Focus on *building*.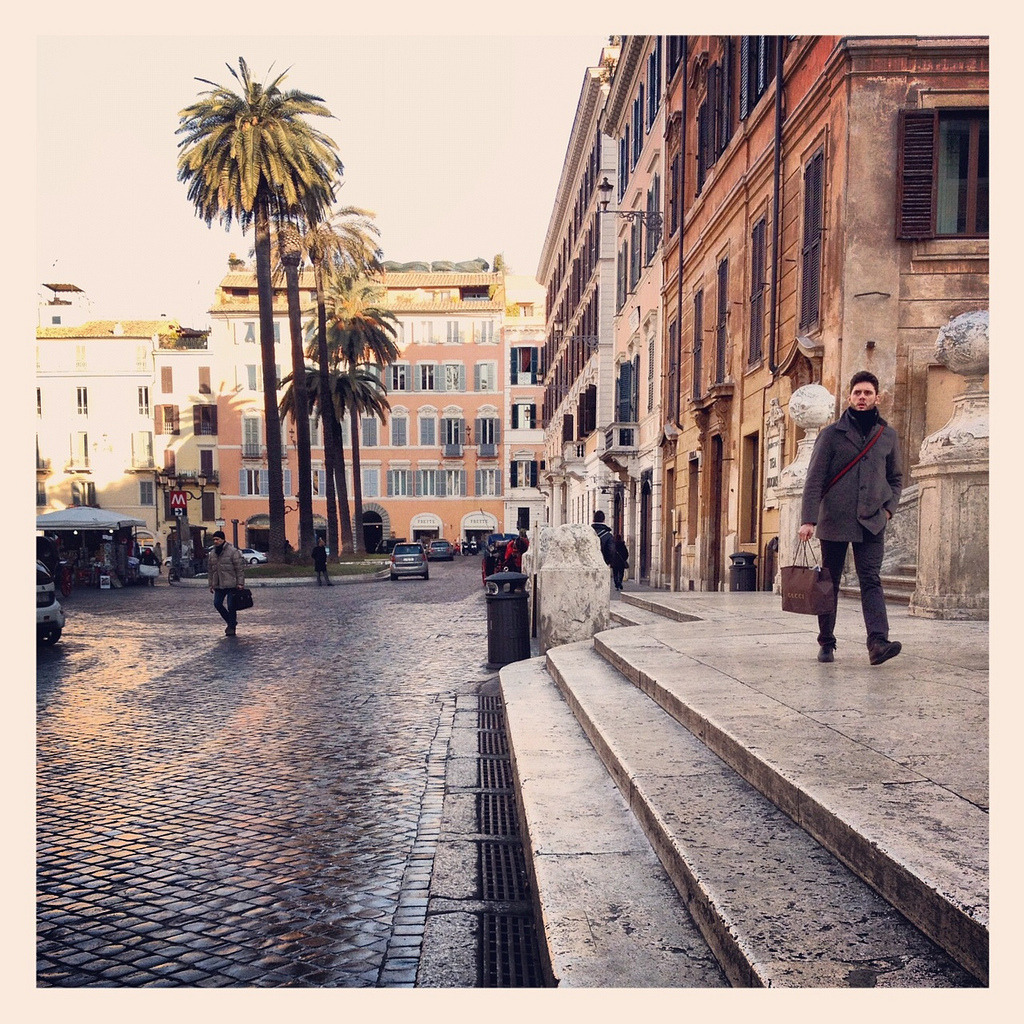
Focused at bbox=(30, 267, 204, 553).
